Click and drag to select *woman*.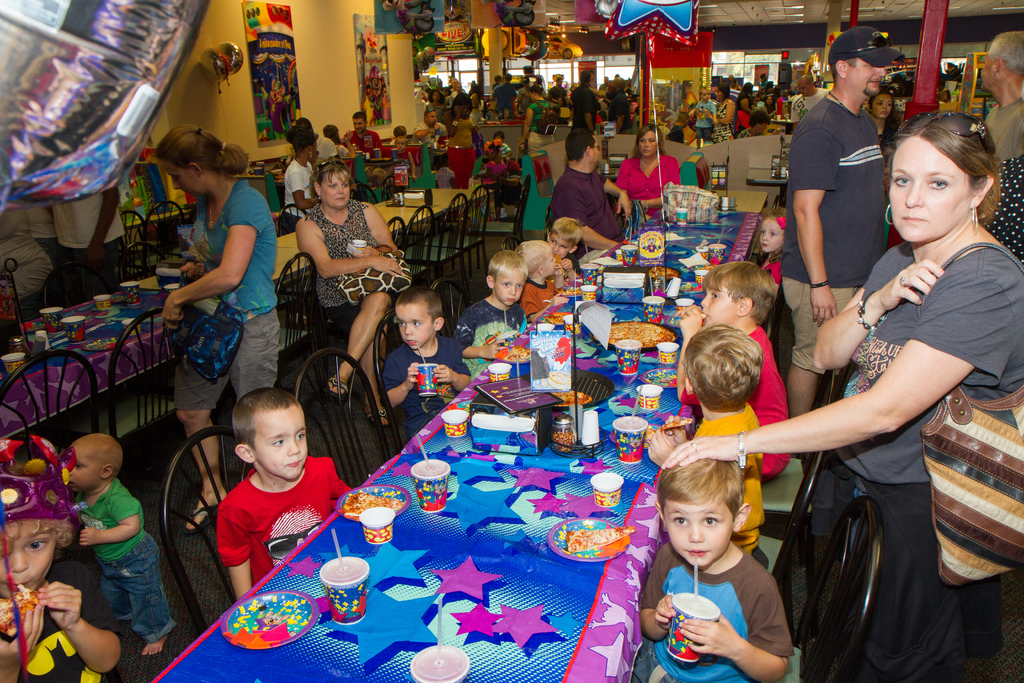
Selection: BBox(468, 81, 480, 114).
